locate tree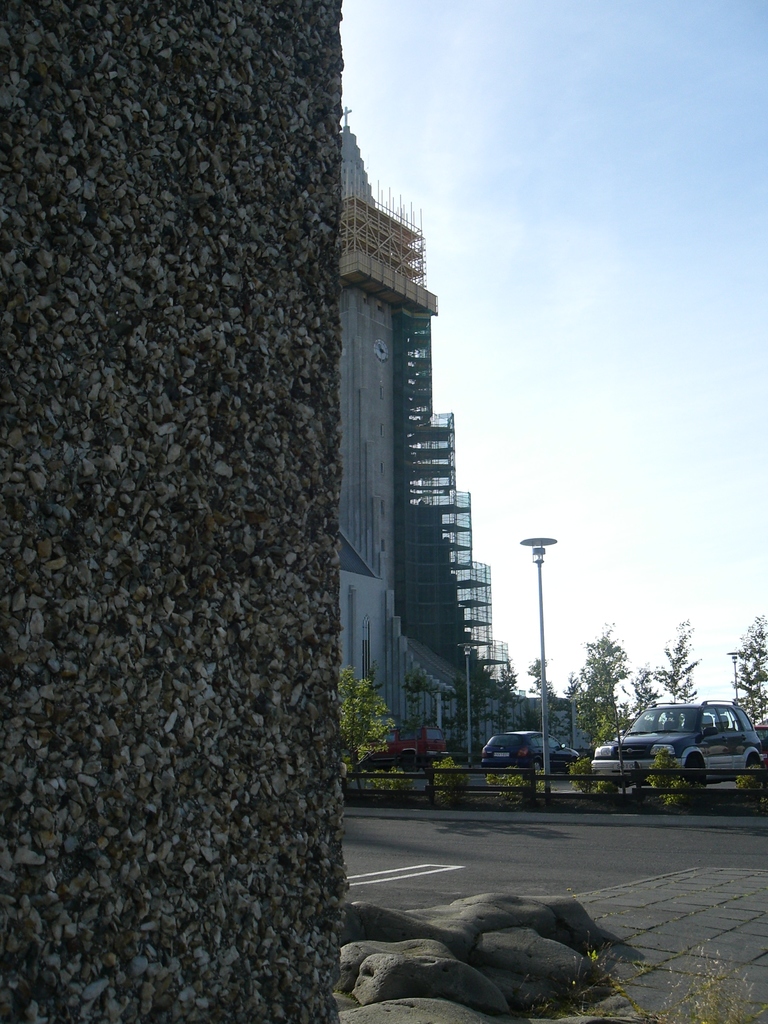
select_region(444, 664, 486, 755)
